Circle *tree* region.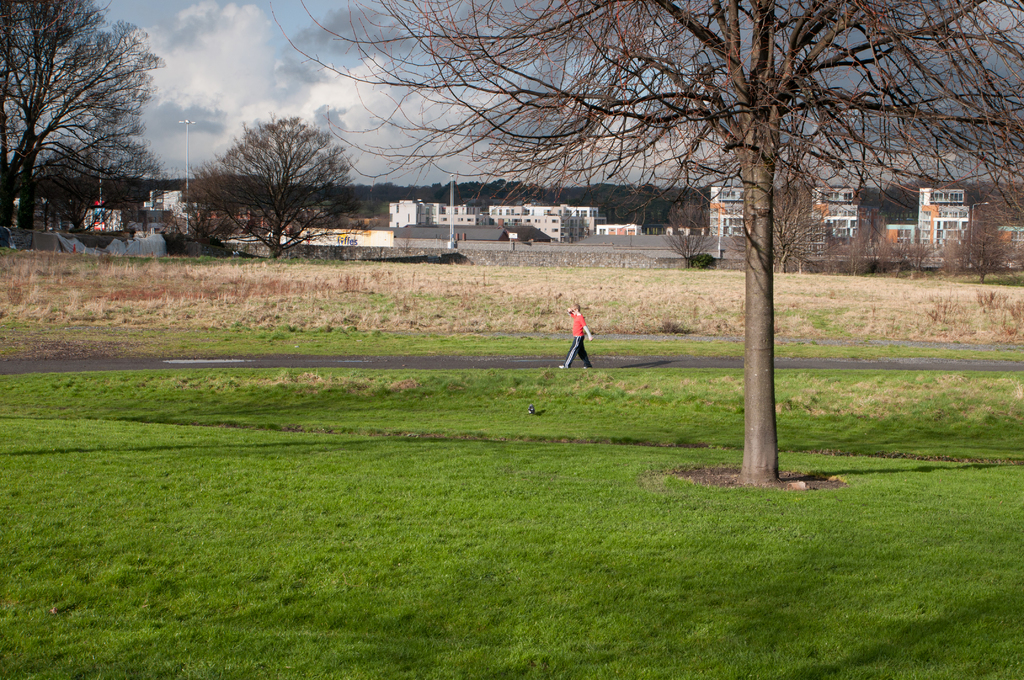
Region: region(268, 0, 1023, 487).
